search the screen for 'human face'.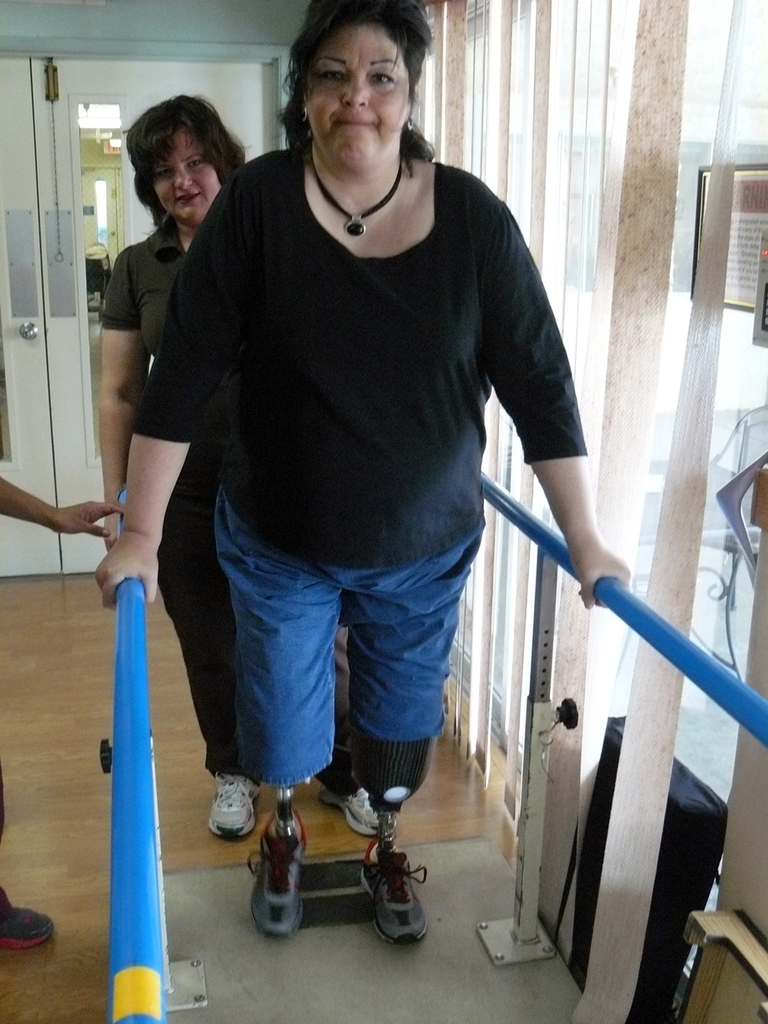
Found at bbox=(310, 25, 405, 153).
